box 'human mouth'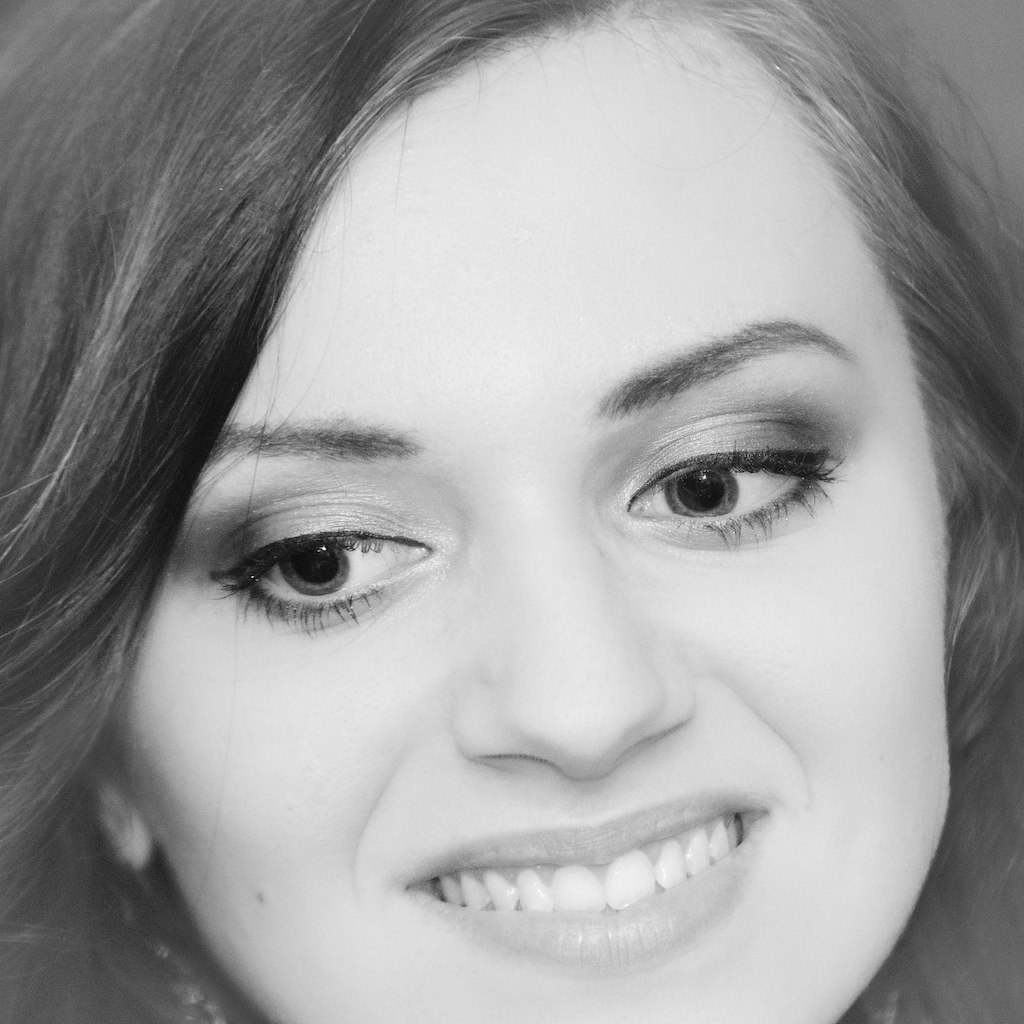
380 778 774 962
